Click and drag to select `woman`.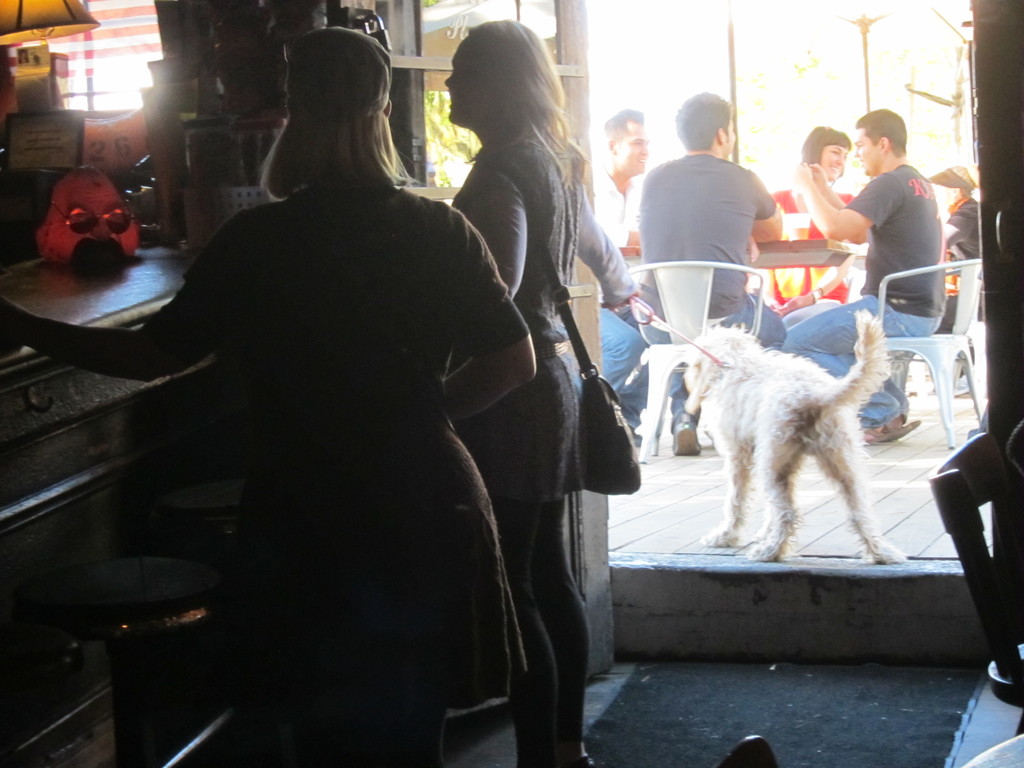
Selection: crop(751, 127, 867, 331).
